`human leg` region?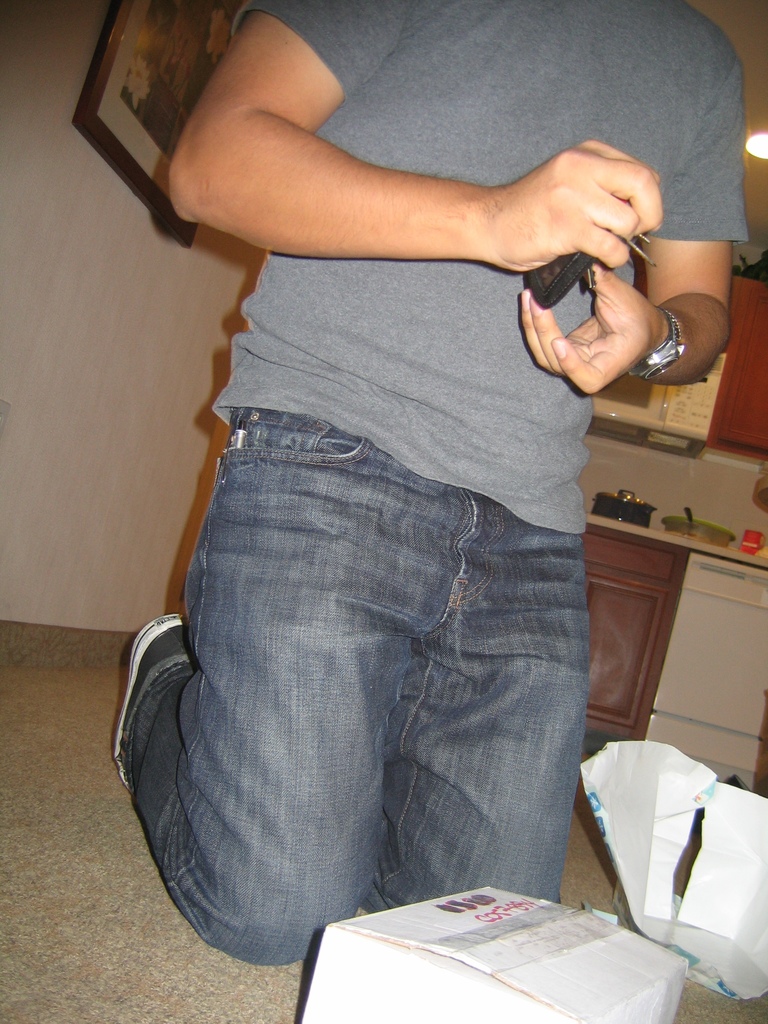
left=367, top=529, right=585, bottom=906
